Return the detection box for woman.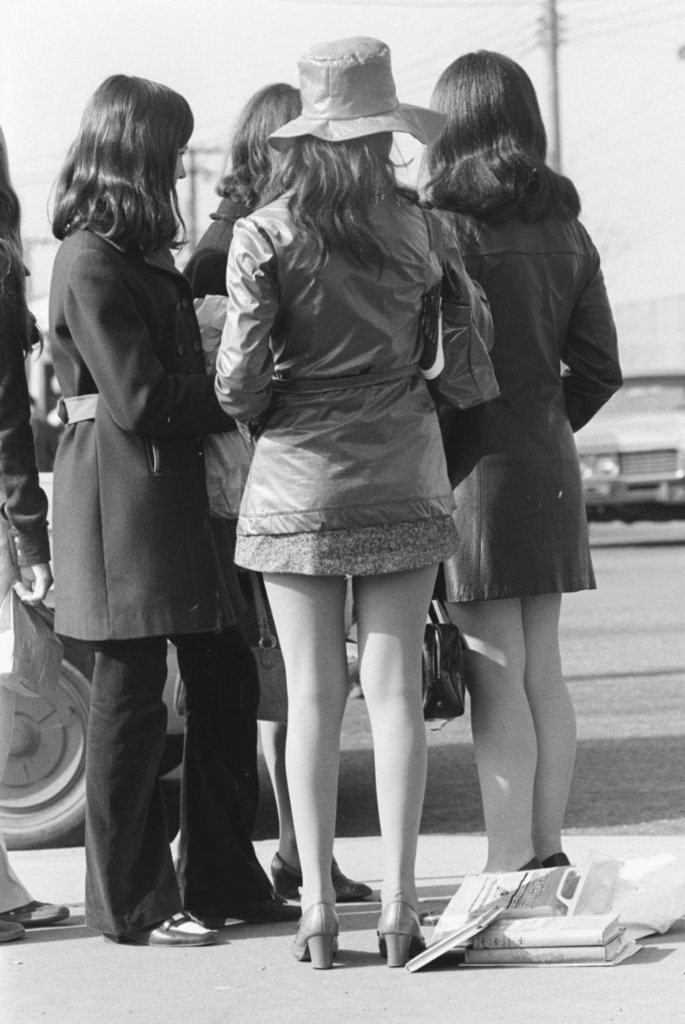
[176,81,373,932].
